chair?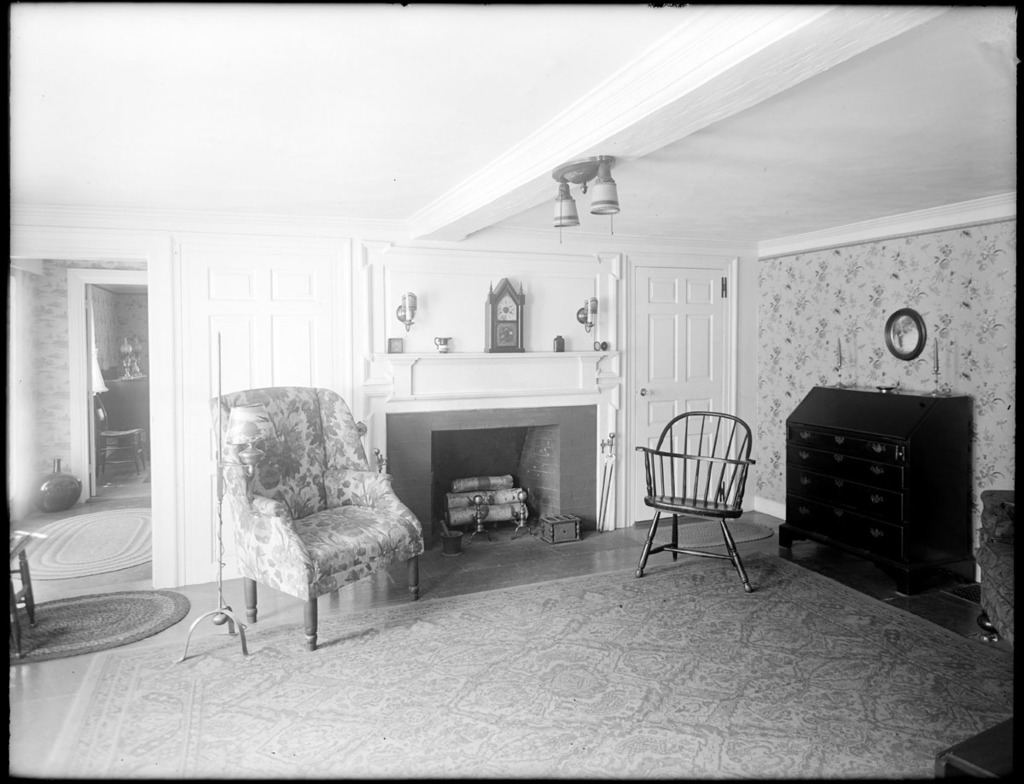
bbox=[626, 395, 794, 605]
